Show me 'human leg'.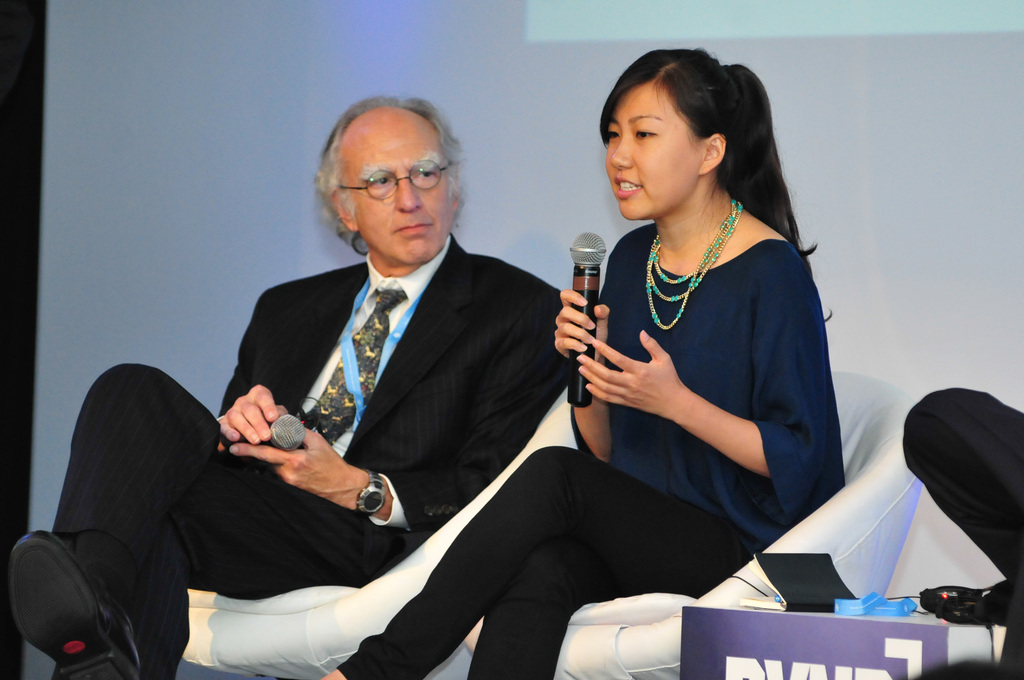
'human leg' is here: BBox(321, 454, 749, 679).
